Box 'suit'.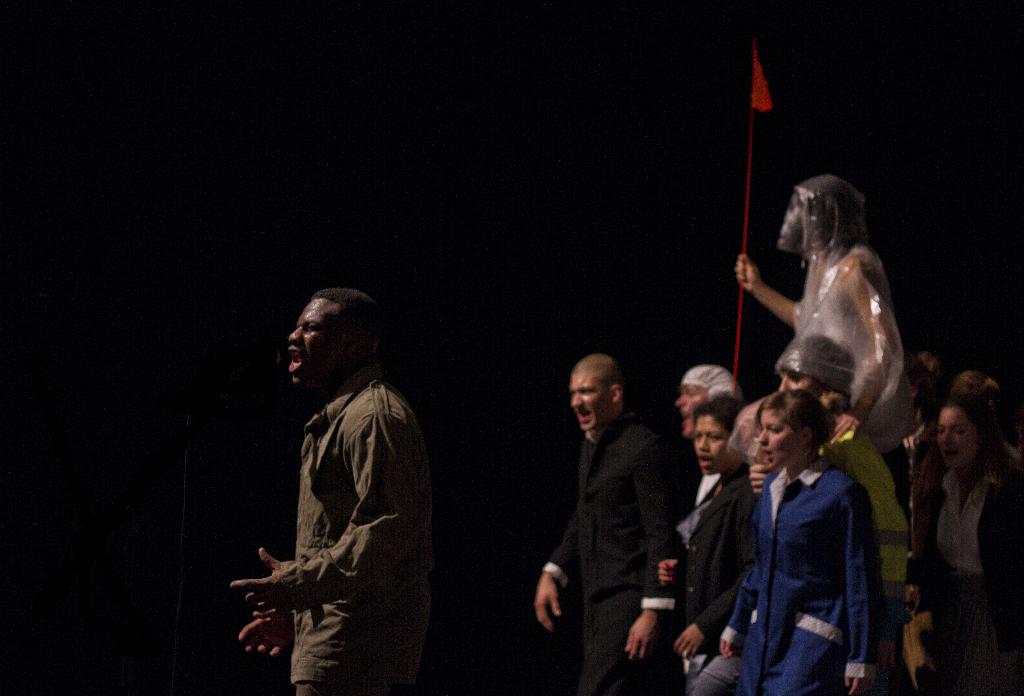
[669,469,755,695].
